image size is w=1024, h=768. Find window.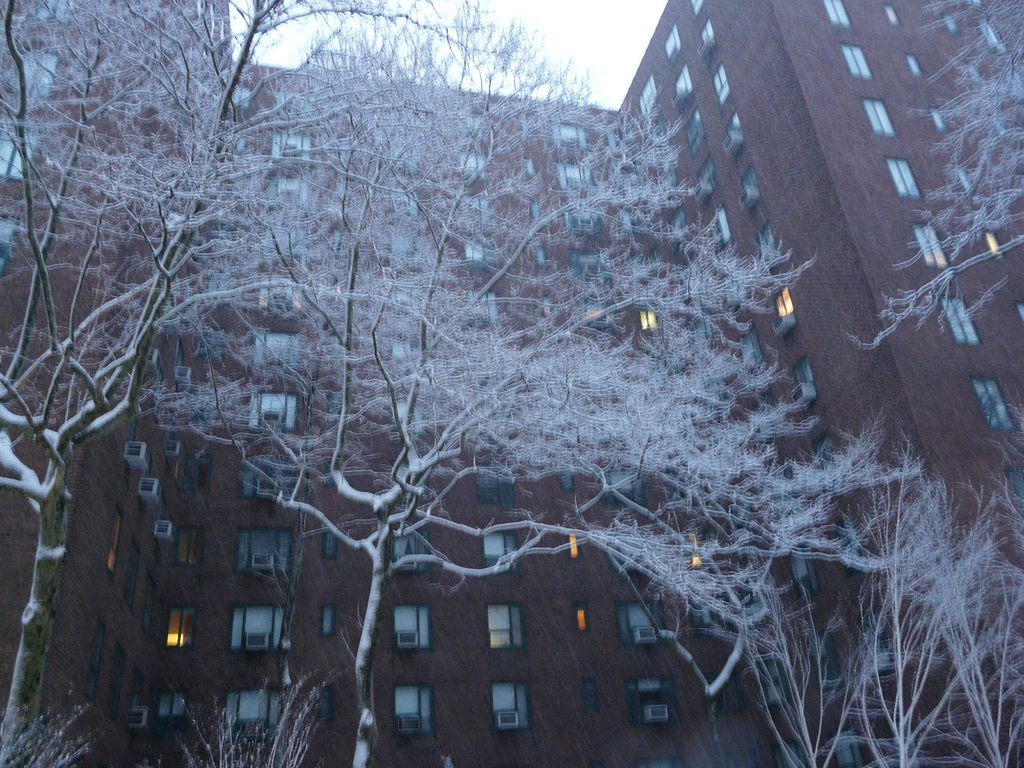
(x1=394, y1=684, x2=433, y2=734).
